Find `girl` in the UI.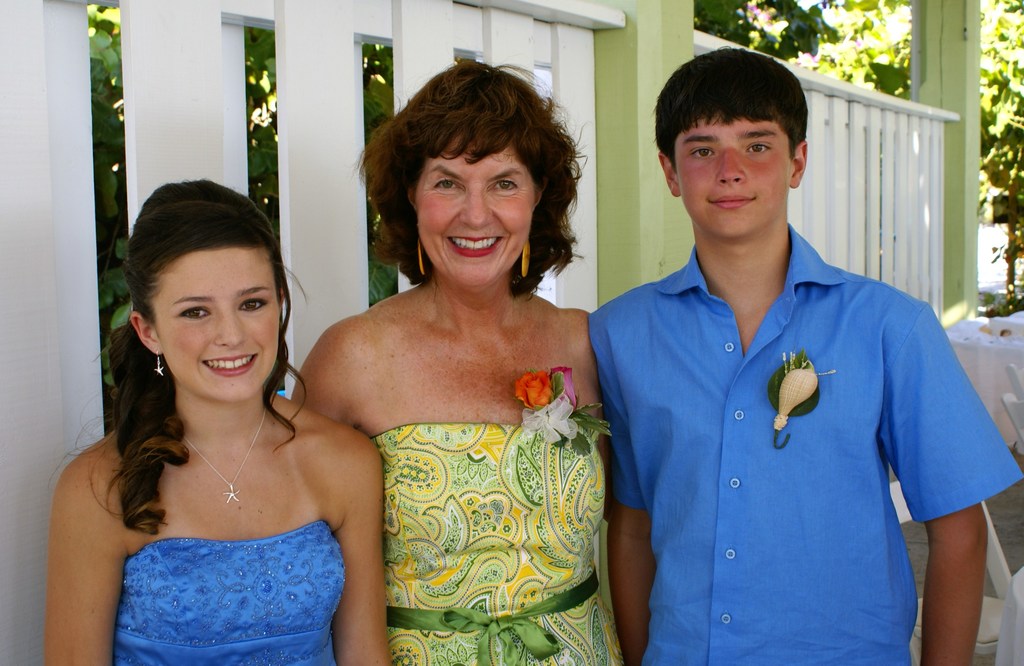
UI element at left=44, top=180, right=388, bottom=665.
